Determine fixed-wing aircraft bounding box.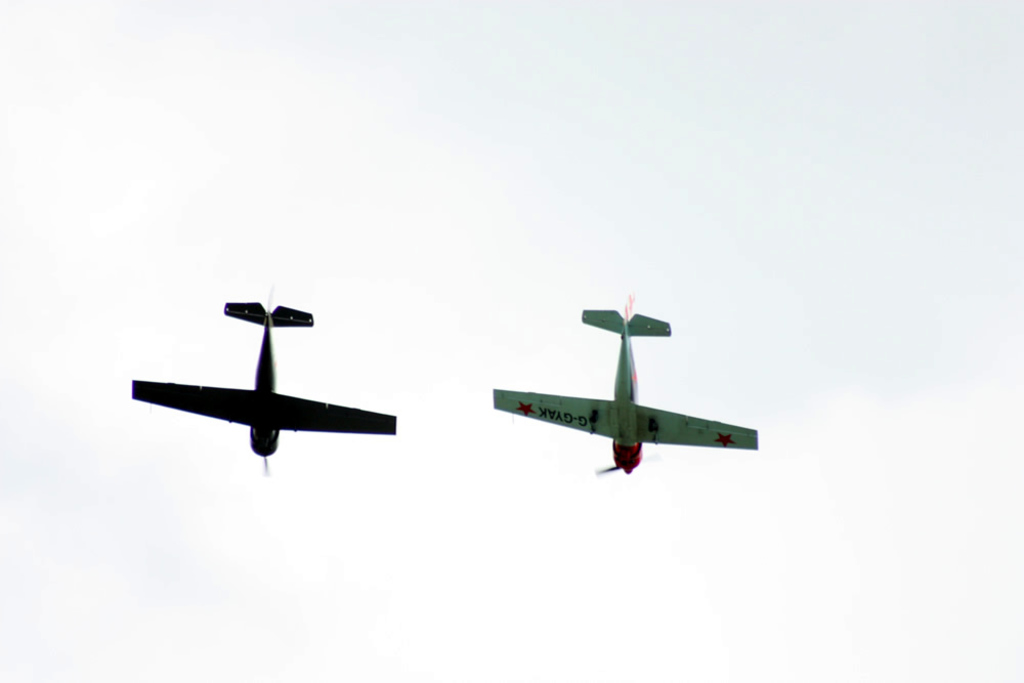
Determined: 130 300 396 475.
